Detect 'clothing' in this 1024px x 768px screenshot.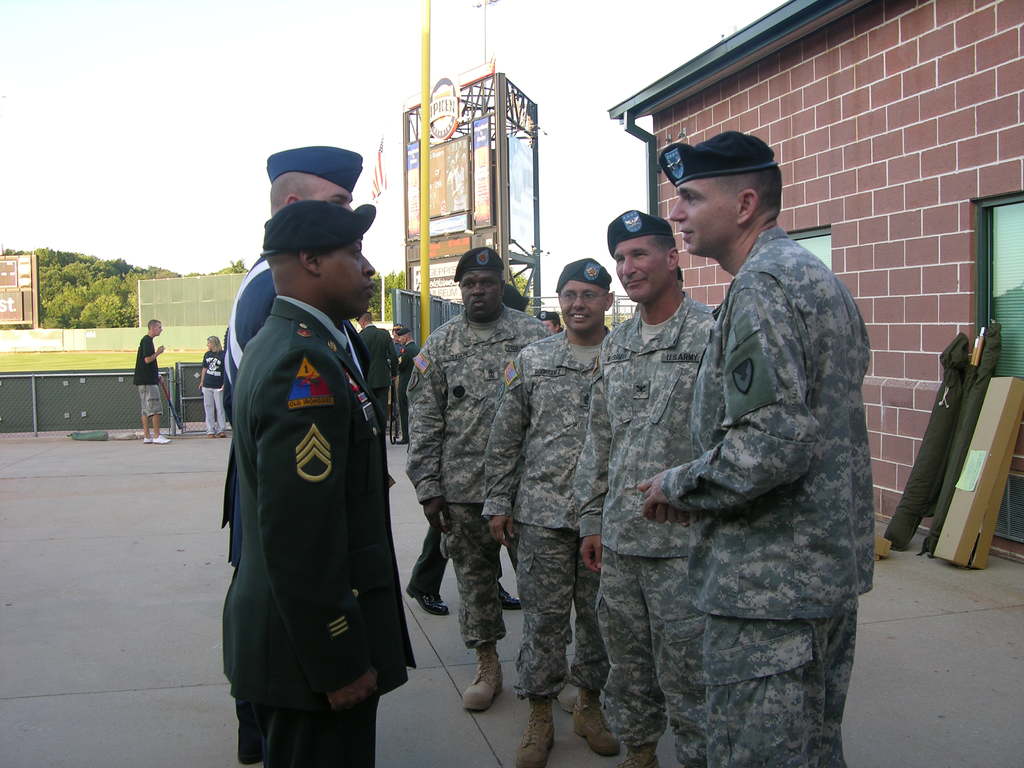
Detection: 406/515/444/600.
